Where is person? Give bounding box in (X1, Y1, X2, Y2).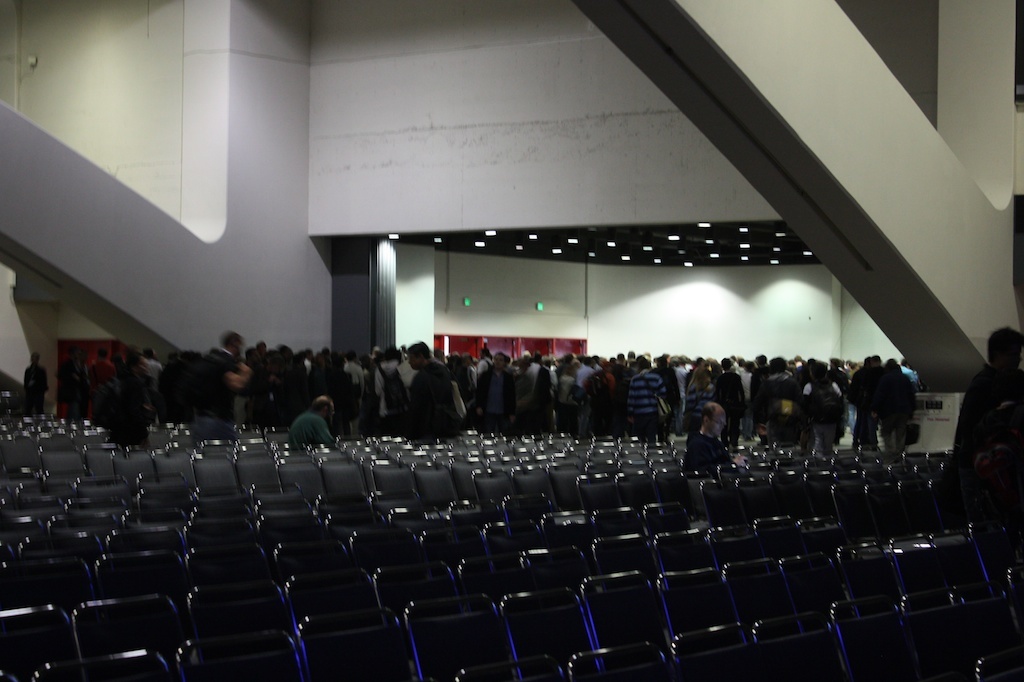
(969, 398, 1022, 545).
